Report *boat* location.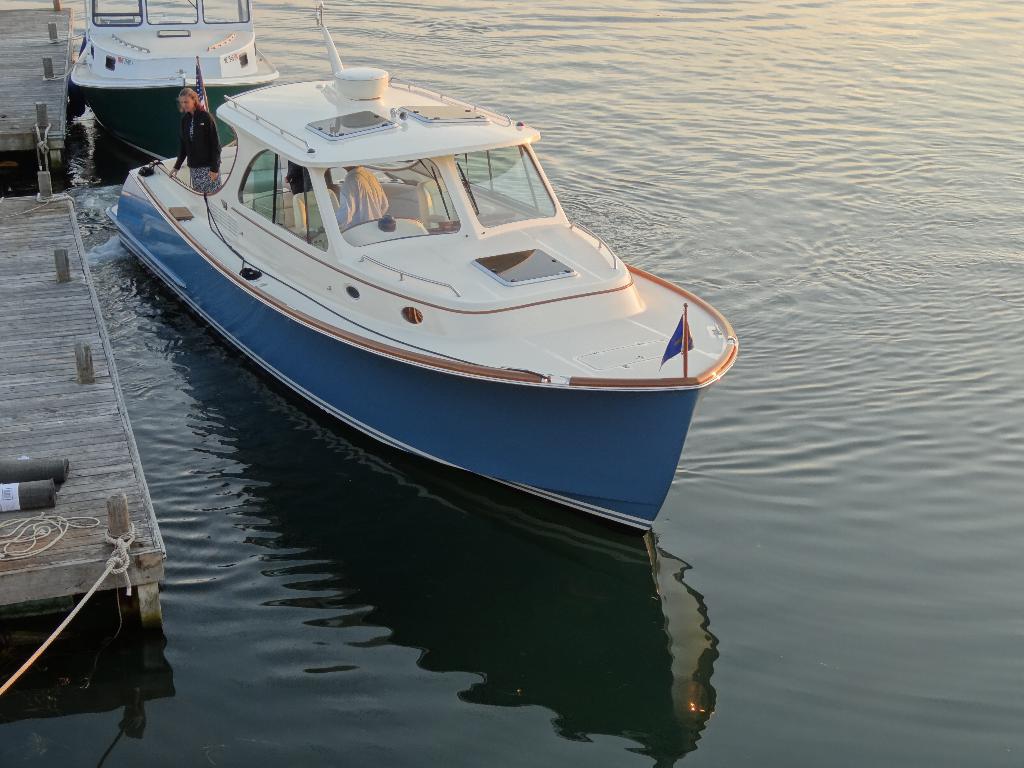
Report: <region>118, 28, 750, 541</region>.
